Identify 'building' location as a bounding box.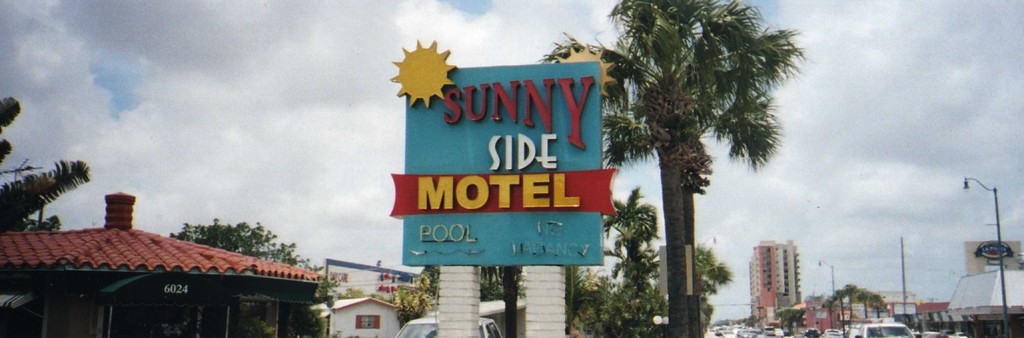
bbox=(0, 187, 334, 337).
